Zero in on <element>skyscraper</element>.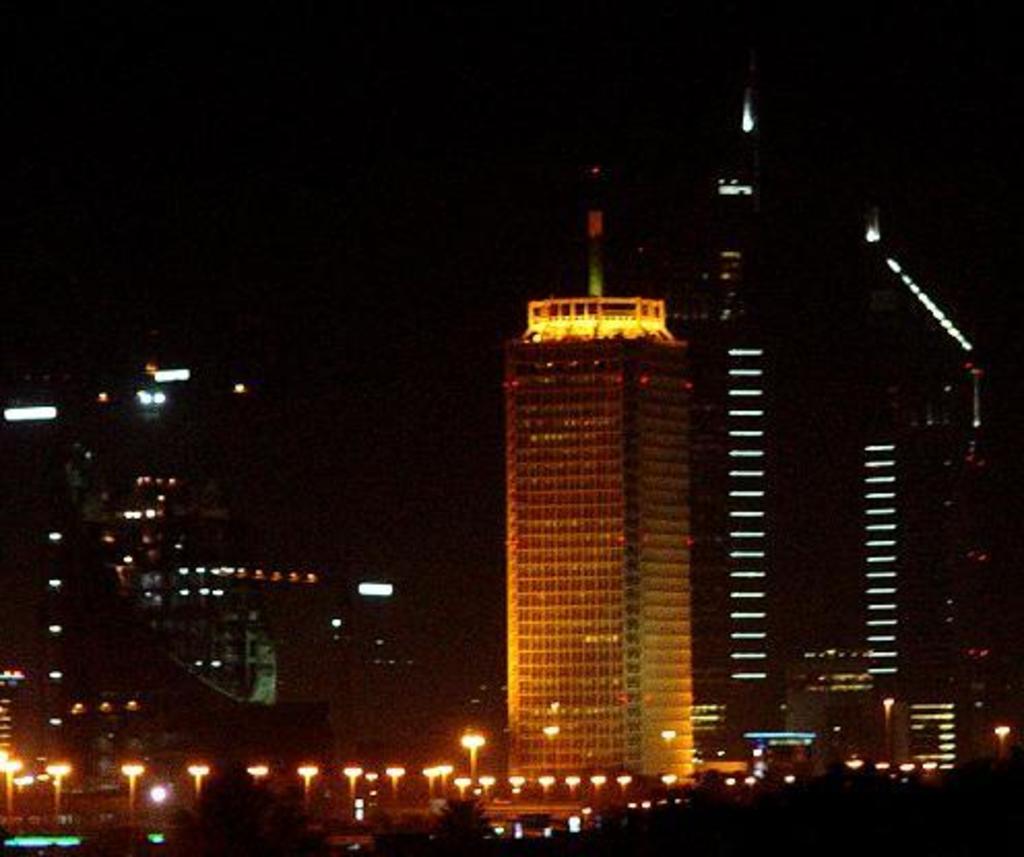
Zeroed in: [x1=475, y1=223, x2=782, y2=807].
